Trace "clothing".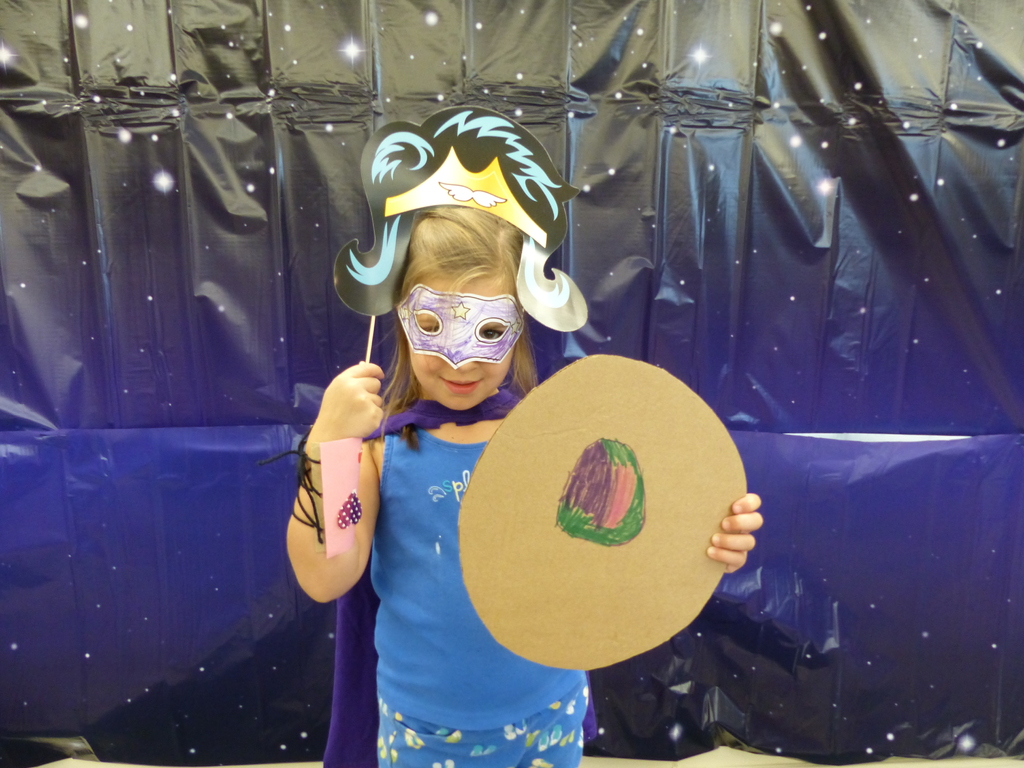
Traced to [left=318, top=398, right=599, bottom=767].
